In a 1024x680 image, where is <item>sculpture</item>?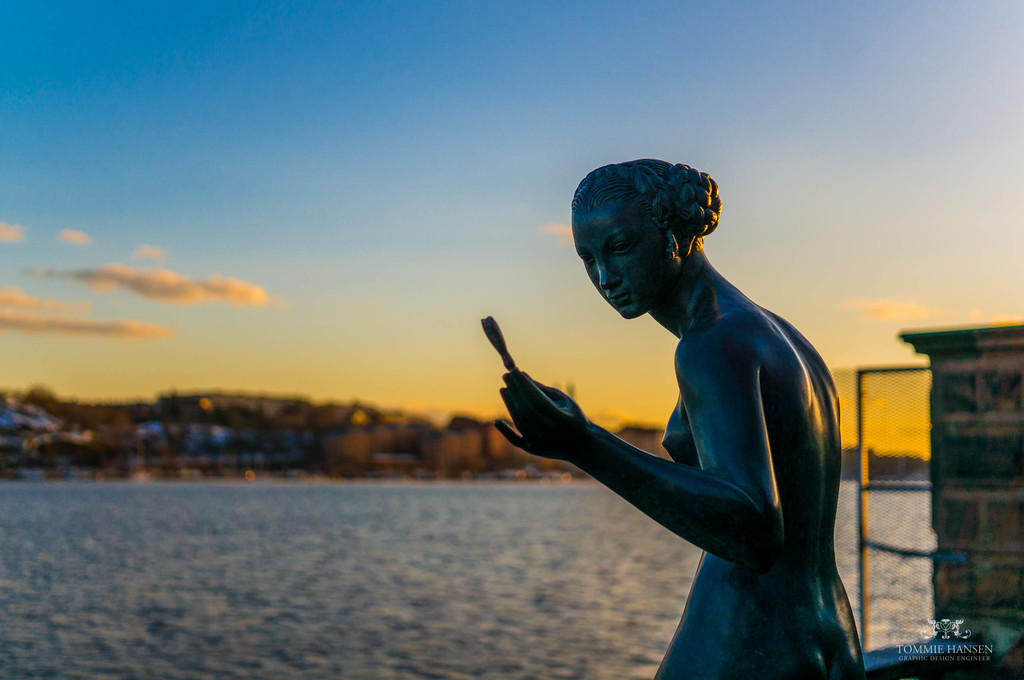
(left=498, top=148, right=887, bottom=679).
